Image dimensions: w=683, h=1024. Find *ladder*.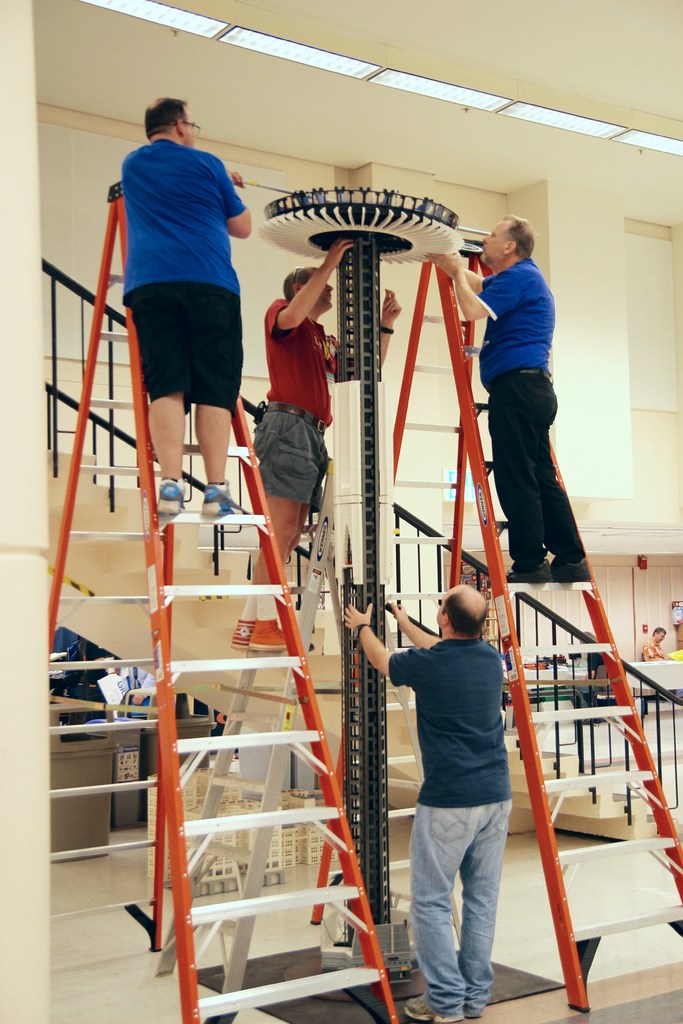
[390, 238, 682, 1011].
